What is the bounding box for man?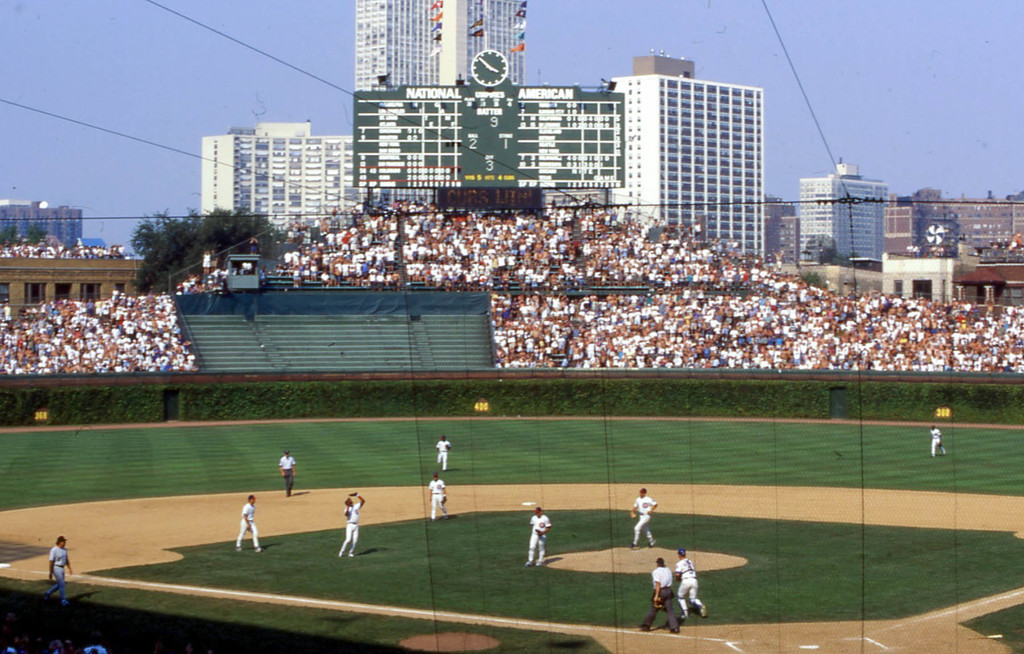
bbox(931, 426, 950, 459).
